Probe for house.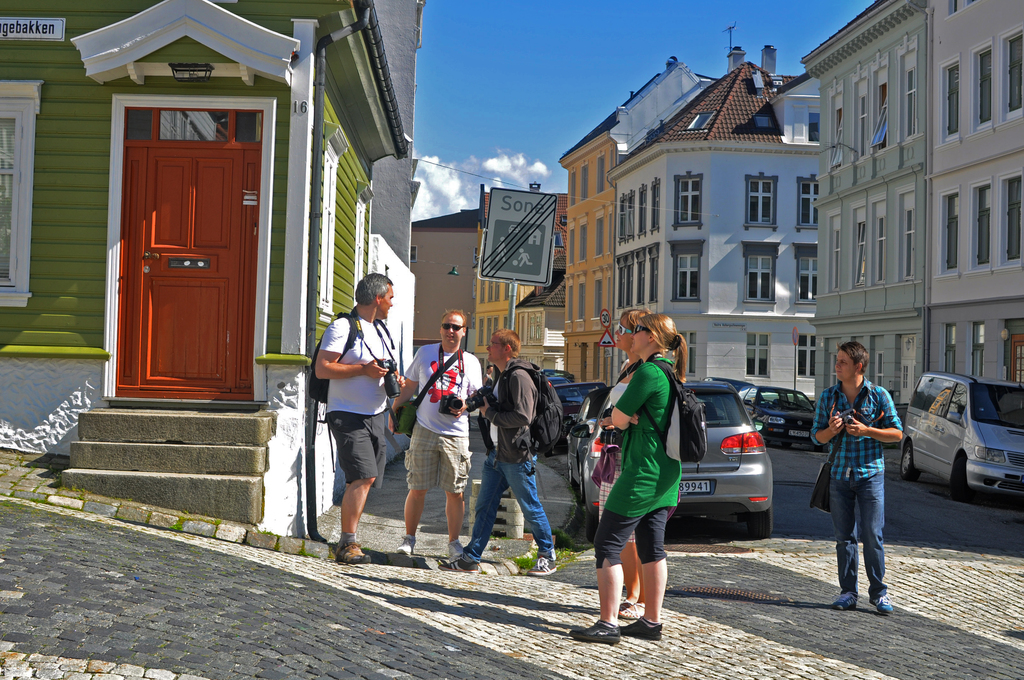
Probe result: <region>605, 44, 819, 405</region>.
